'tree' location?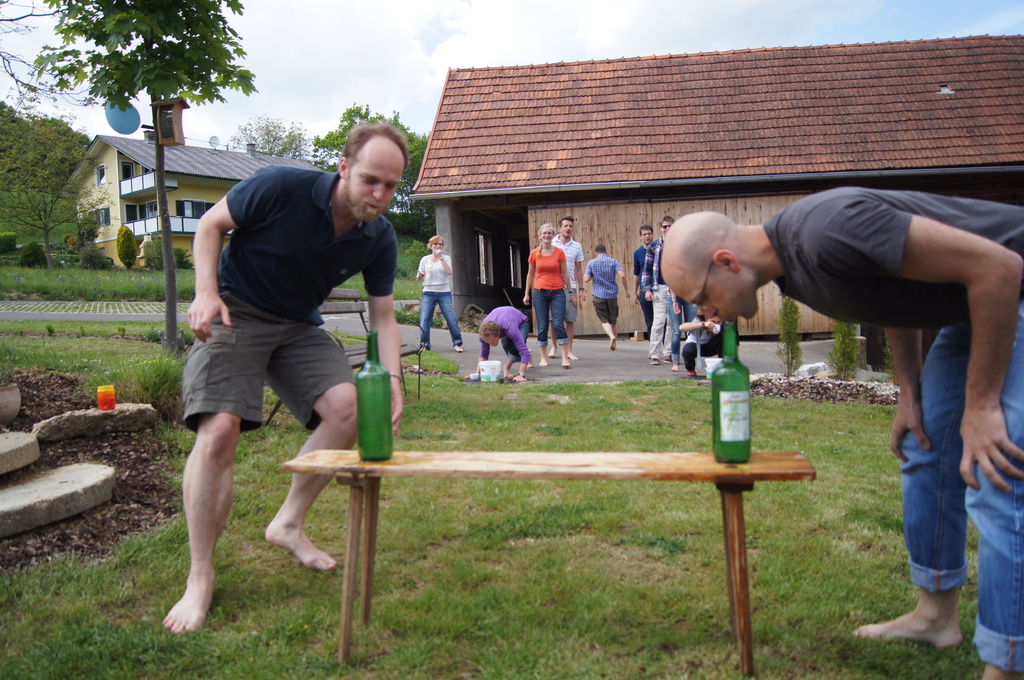
detection(31, 0, 257, 366)
